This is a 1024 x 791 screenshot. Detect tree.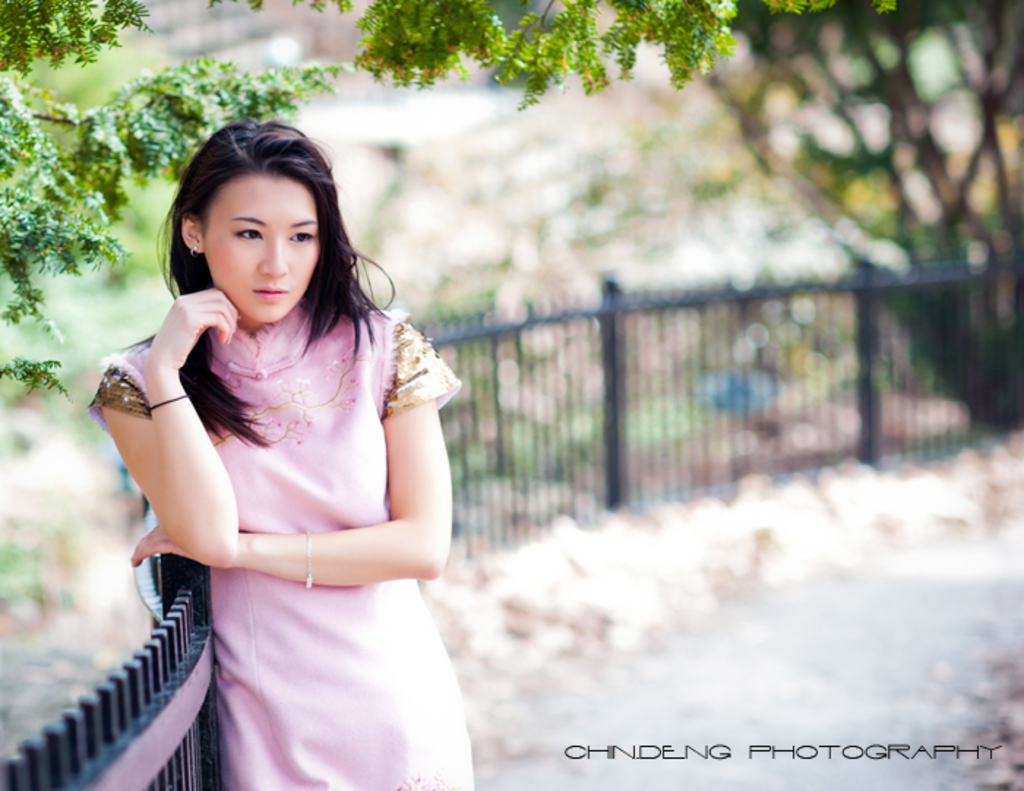
[660,0,1023,428].
